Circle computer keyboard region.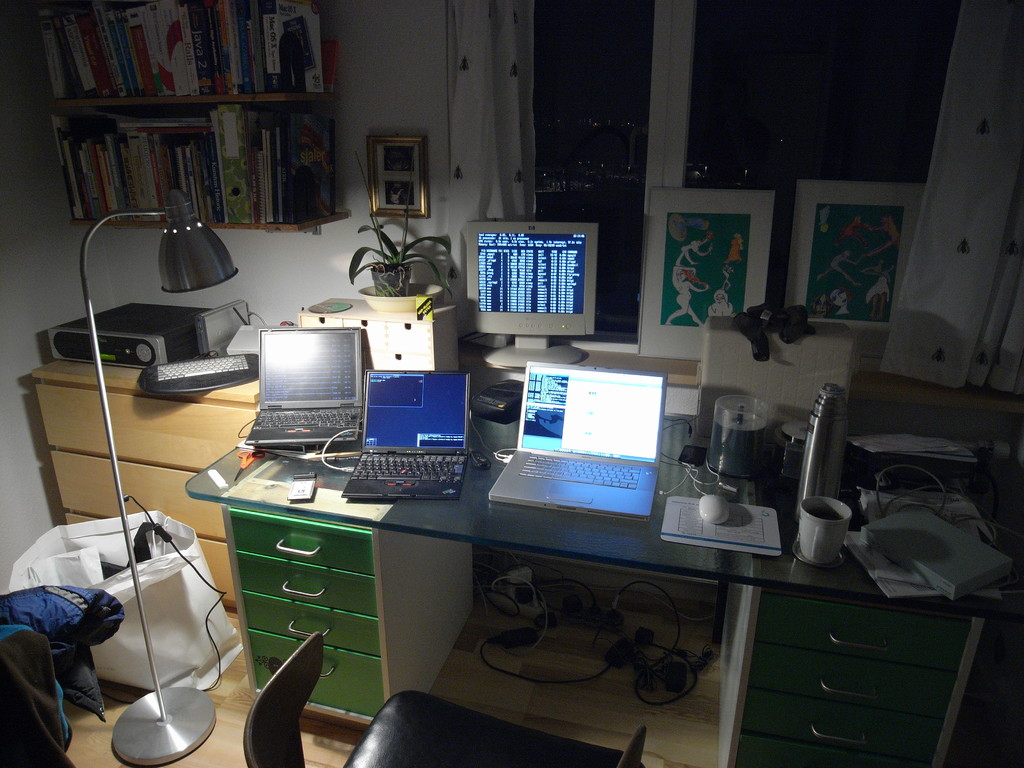
Region: pyautogui.locateOnScreen(515, 451, 643, 490).
